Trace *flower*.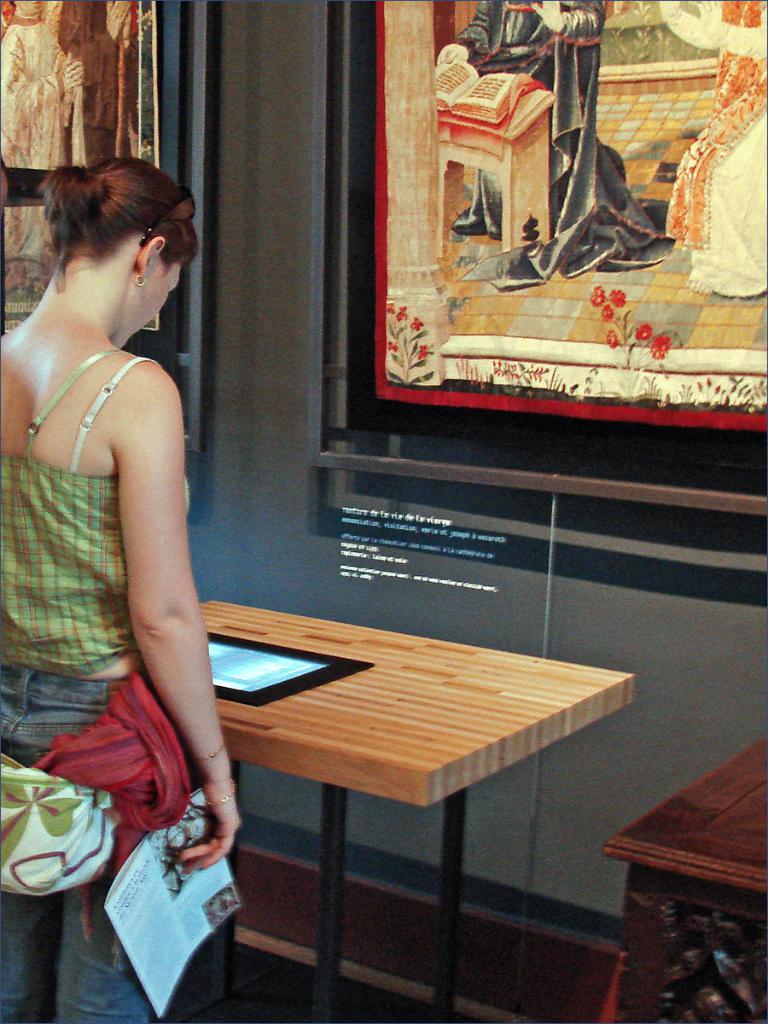
Traced to bbox(399, 304, 407, 322).
